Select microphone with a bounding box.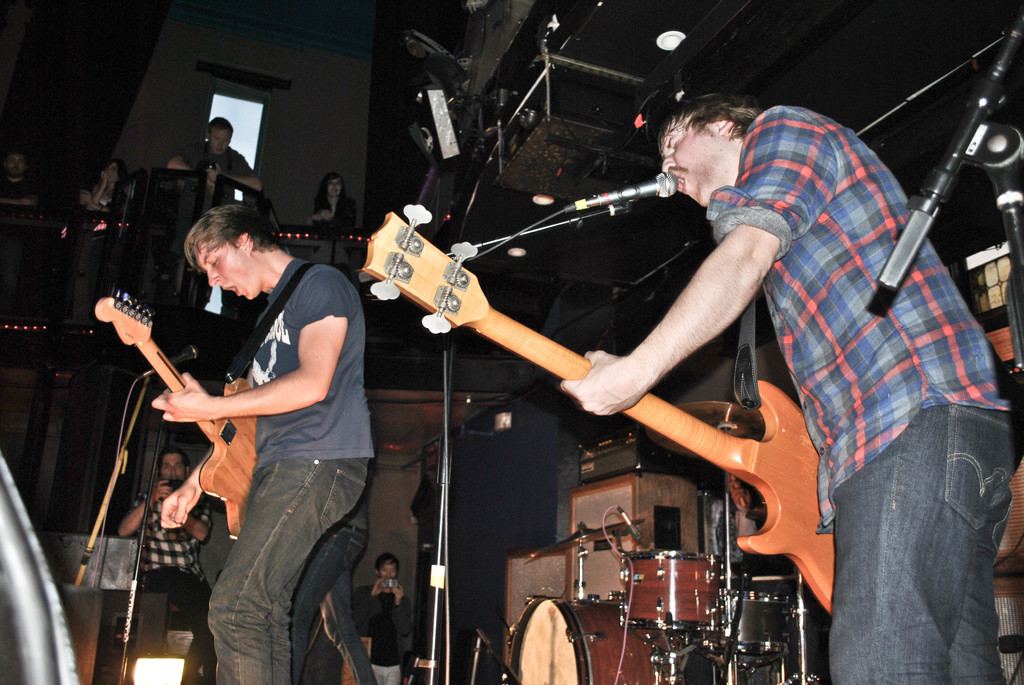
l=141, t=342, r=212, b=382.
